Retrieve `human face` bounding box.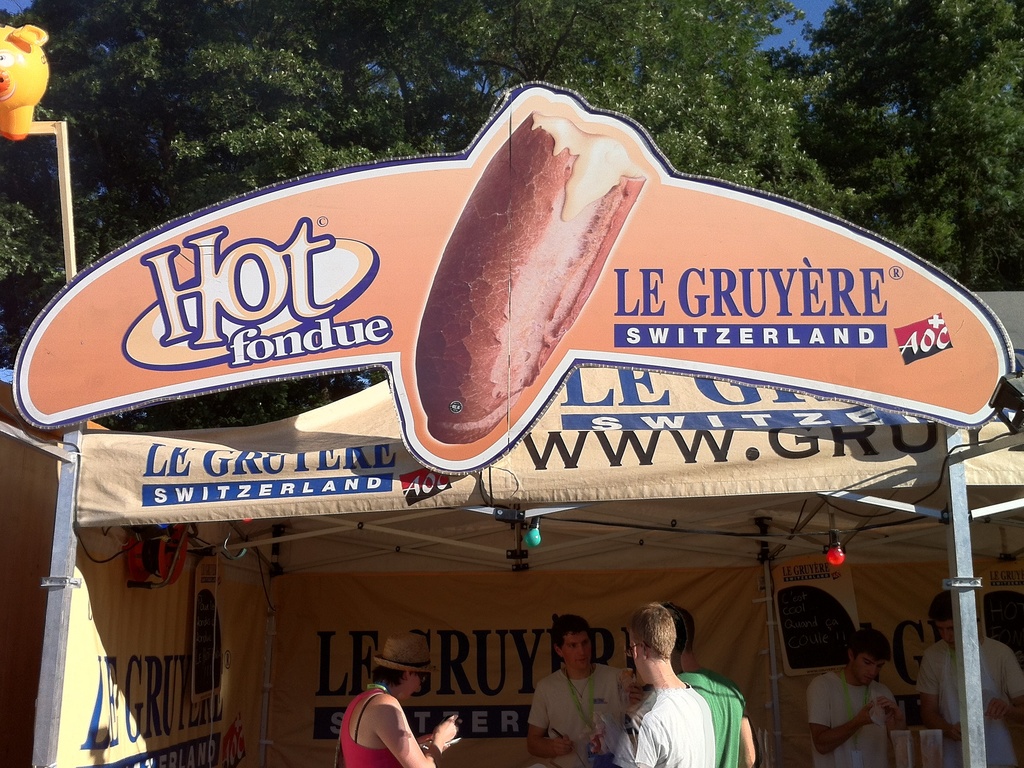
Bounding box: bbox=[566, 631, 589, 669].
